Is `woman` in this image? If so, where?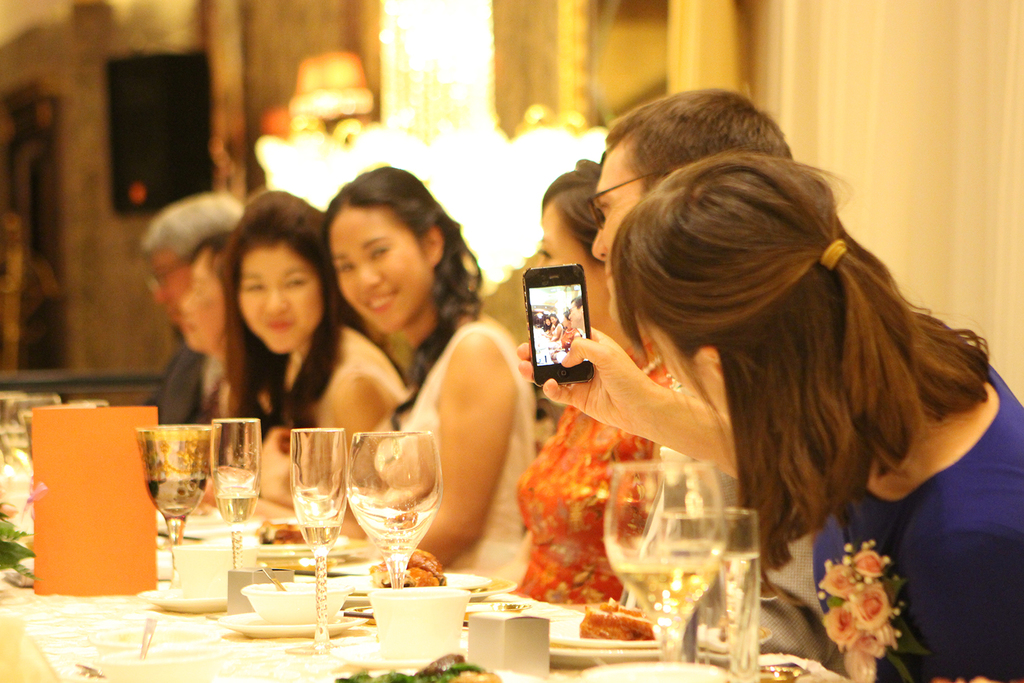
Yes, at (left=543, top=313, right=552, bottom=335).
